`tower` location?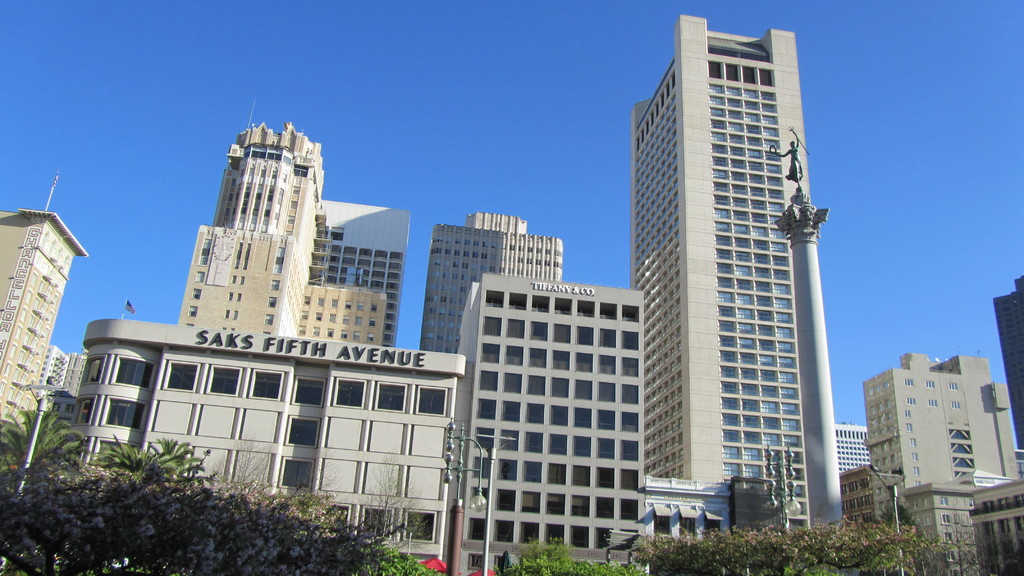
bbox(623, 58, 848, 520)
